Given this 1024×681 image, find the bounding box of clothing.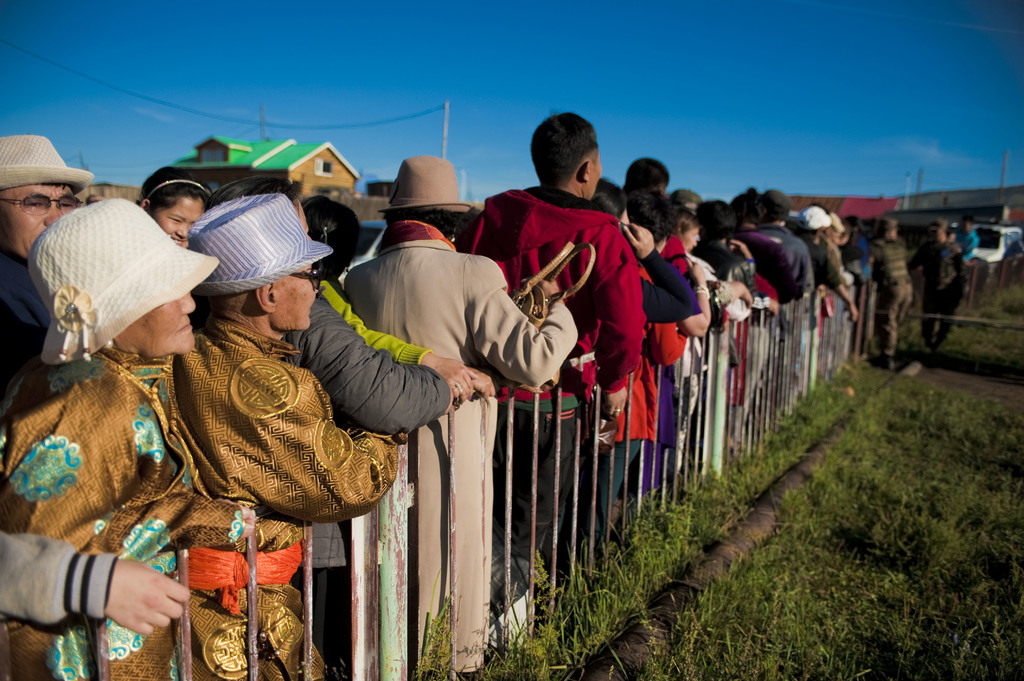
<bbox>277, 303, 452, 680</bbox>.
